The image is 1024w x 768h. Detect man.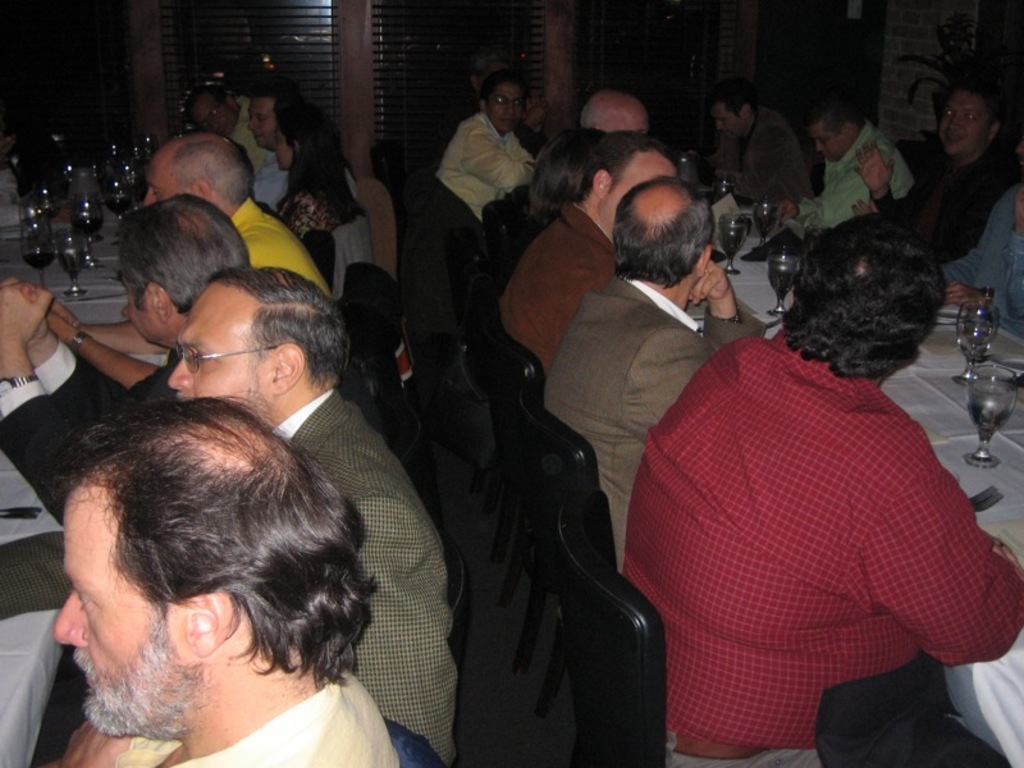
Detection: select_region(168, 268, 451, 767).
